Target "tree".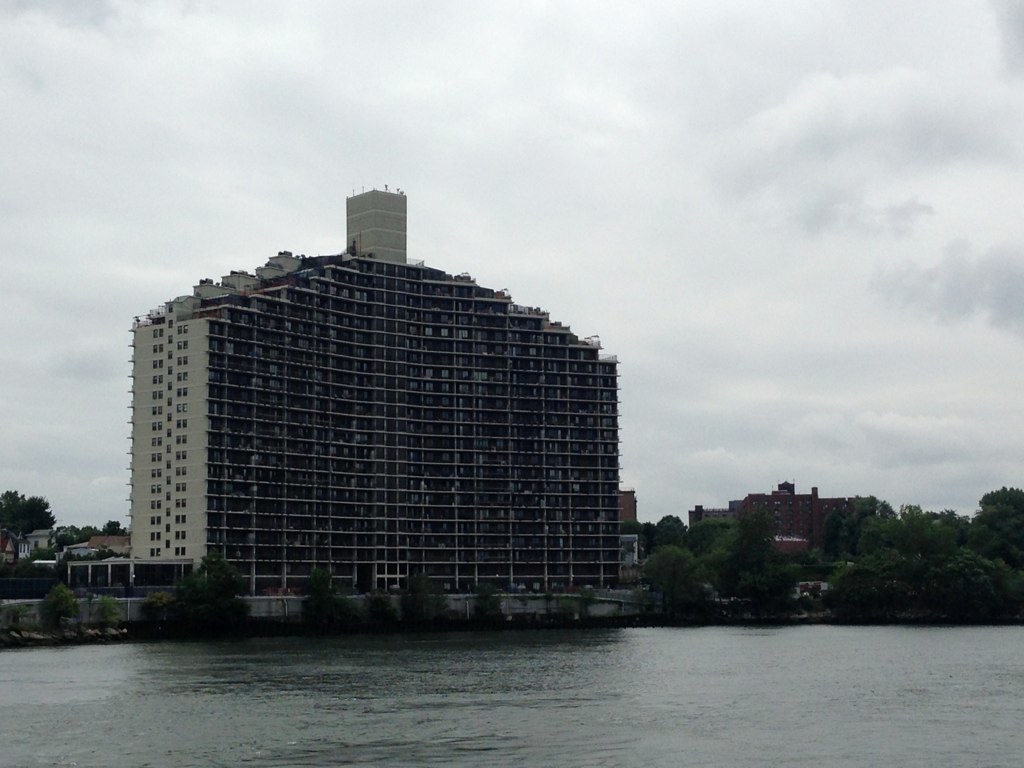
Target region: 471,583,501,638.
